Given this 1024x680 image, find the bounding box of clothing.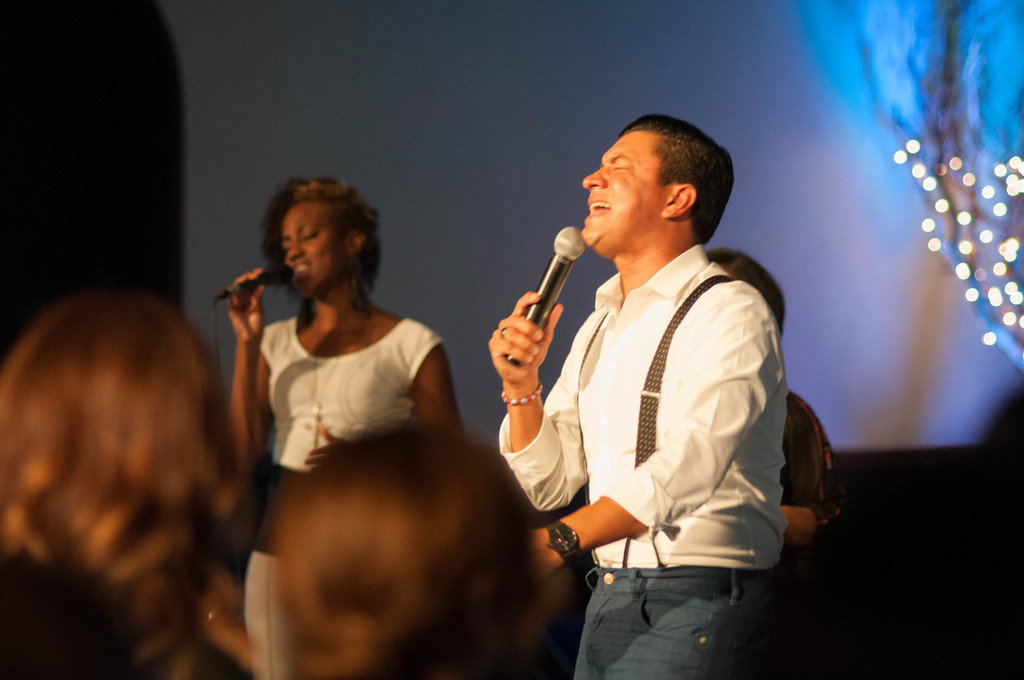
[517, 187, 817, 655].
